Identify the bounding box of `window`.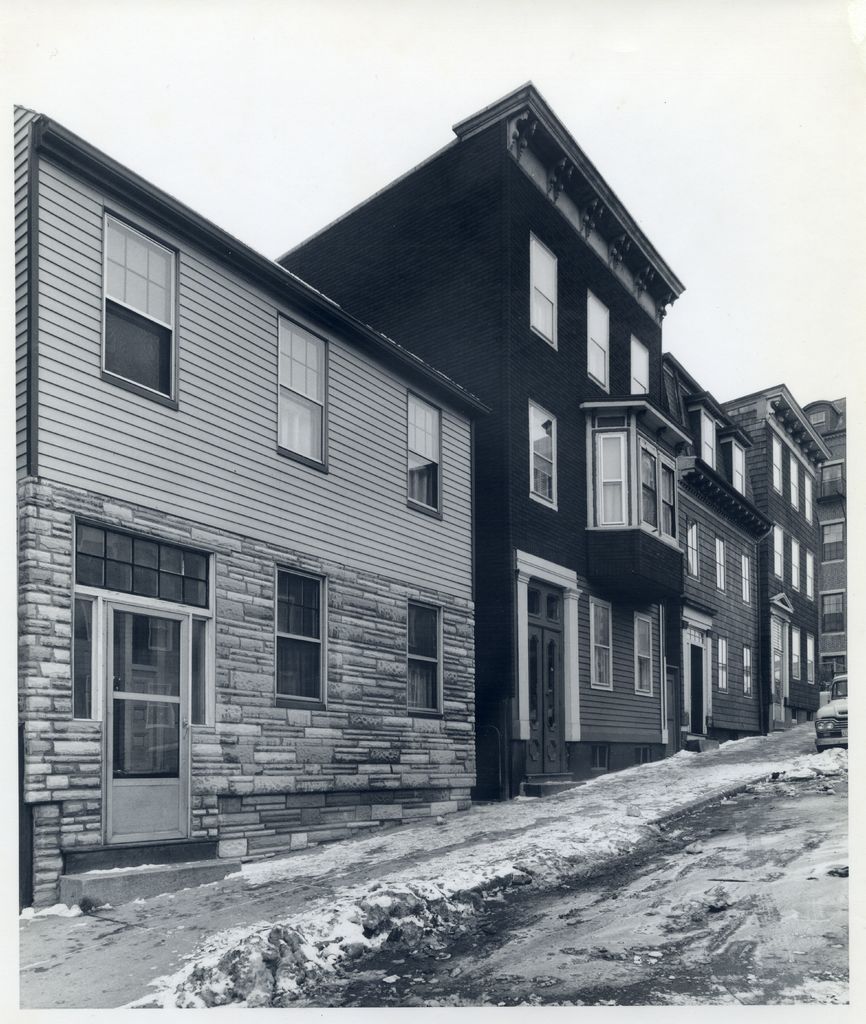
[90,203,177,399].
